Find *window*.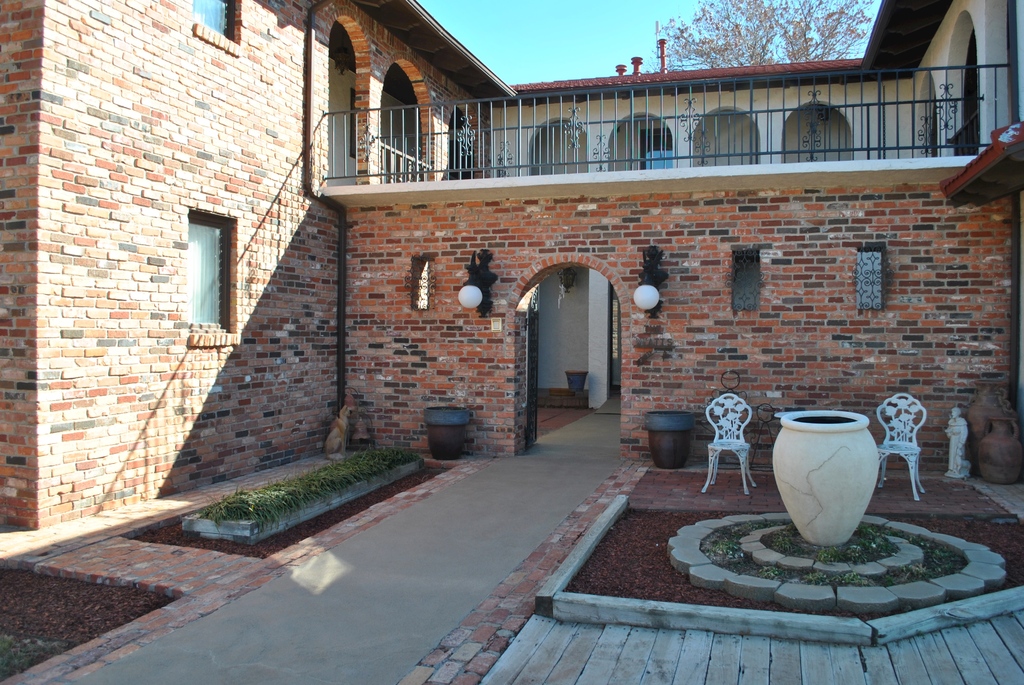
731 246 757 309.
